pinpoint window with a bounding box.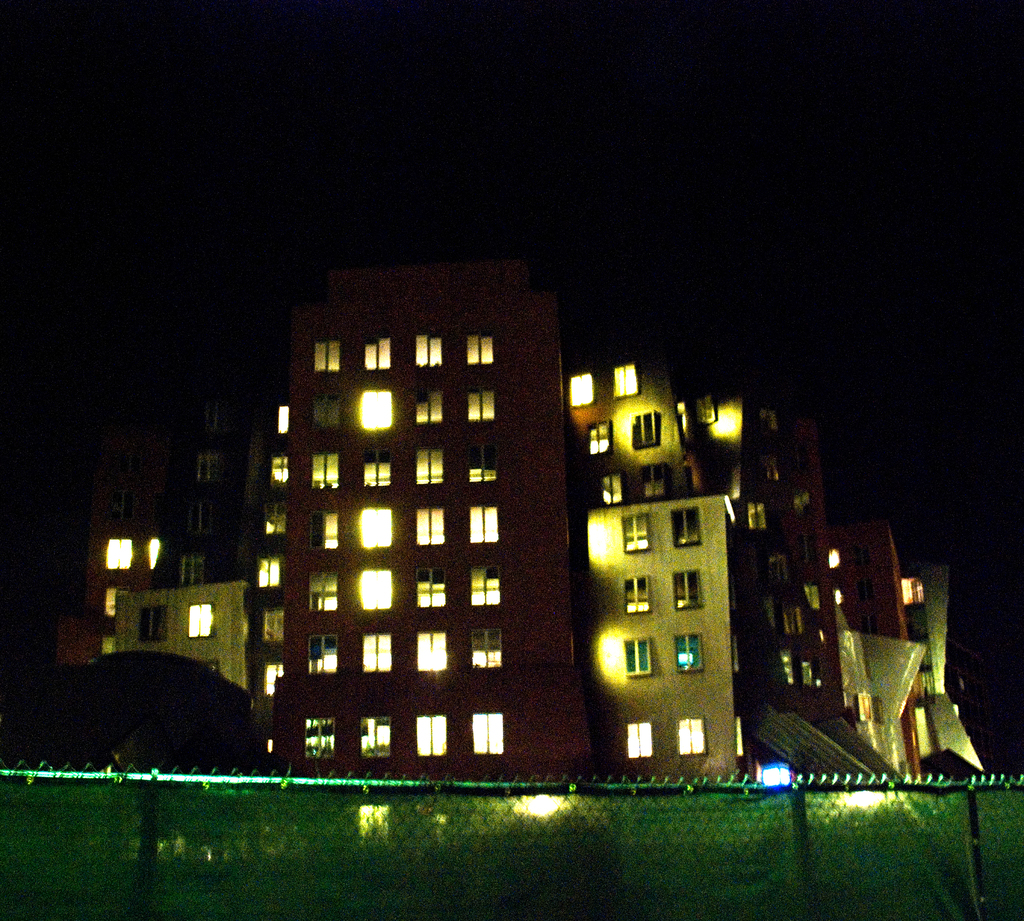
x1=473, y1=568, x2=497, y2=603.
